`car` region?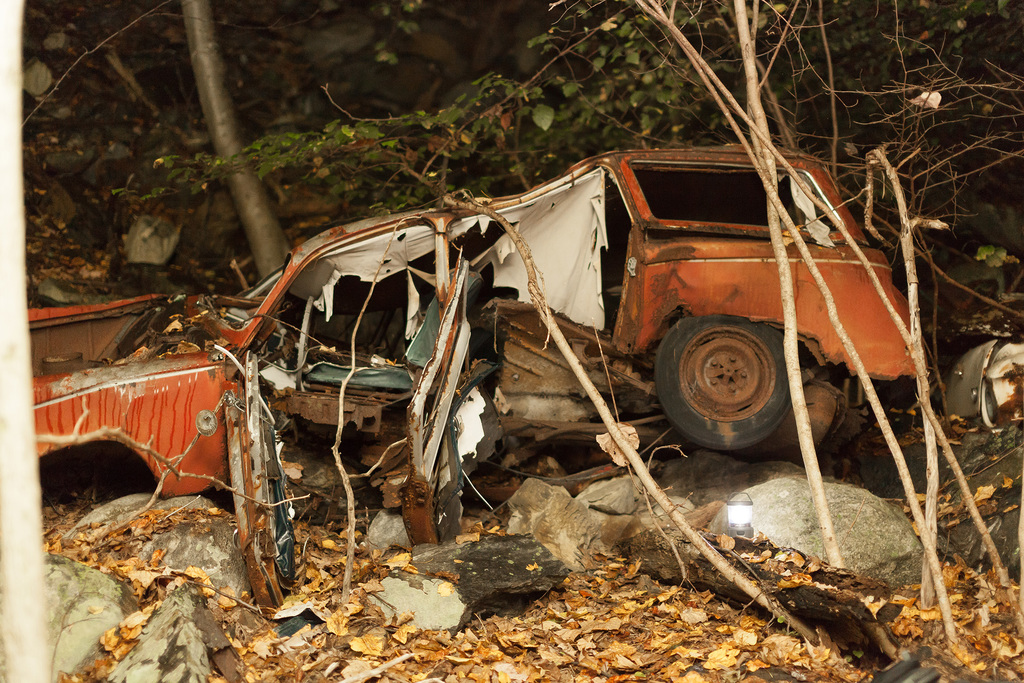
<bbox>117, 117, 912, 543</bbox>
